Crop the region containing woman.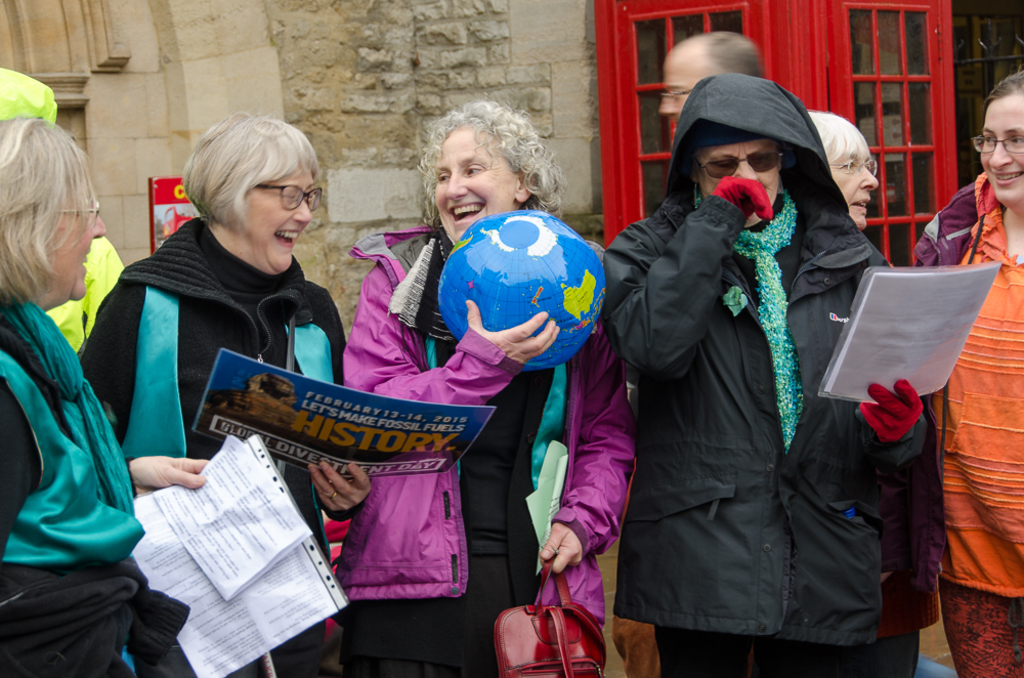
Crop region: (x1=73, y1=113, x2=373, y2=677).
